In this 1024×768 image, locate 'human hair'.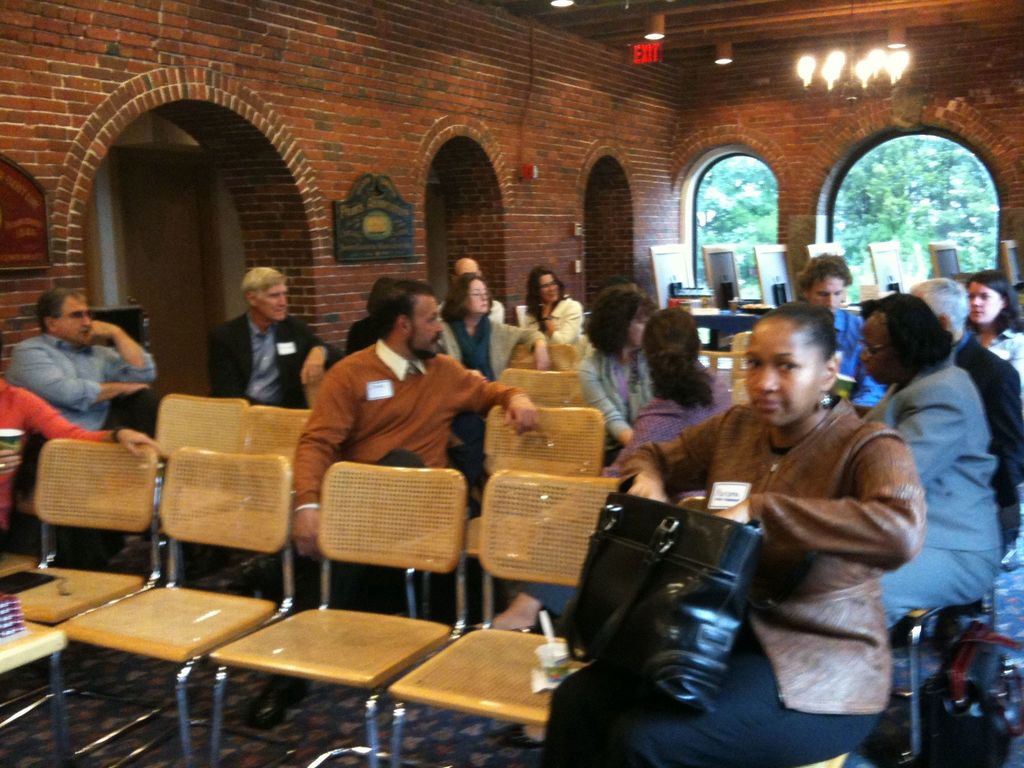
Bounding box: left=241, top=265, right=287, bottom=296.
